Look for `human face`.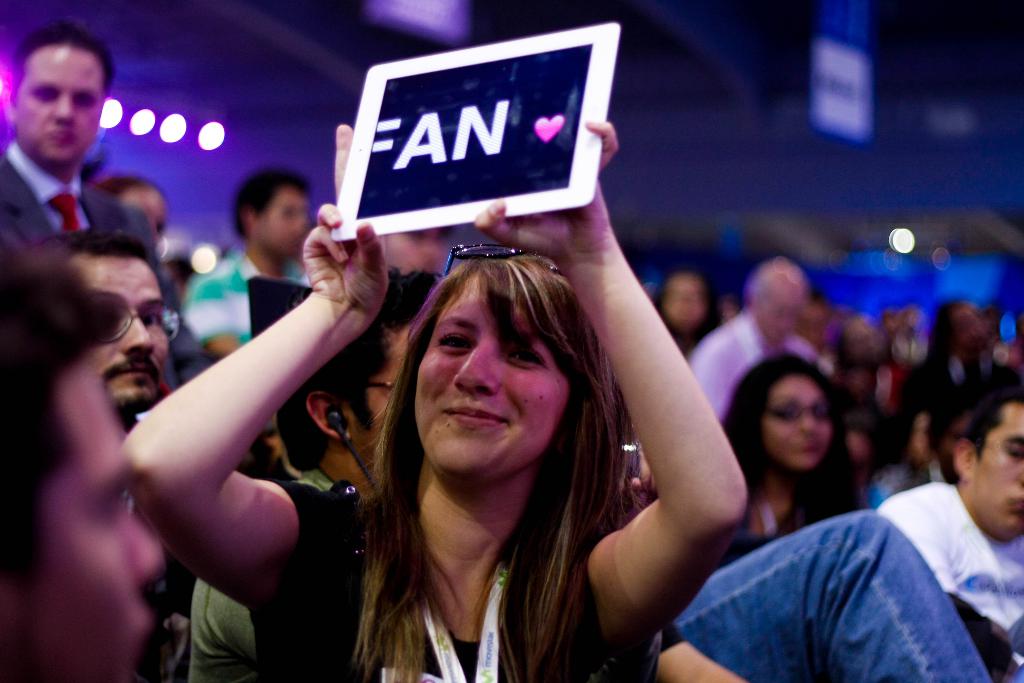
Found: (x1=668, y1=274, x2=707, y2=327).
